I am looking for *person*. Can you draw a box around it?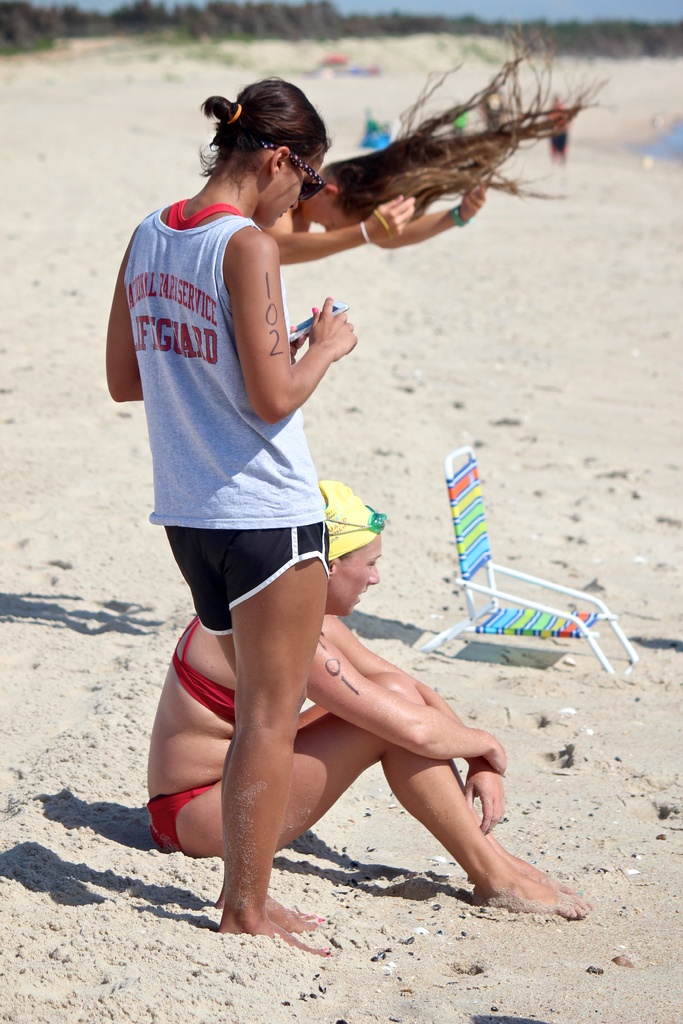
Sure, the bounding box is 114/60/386/820.
